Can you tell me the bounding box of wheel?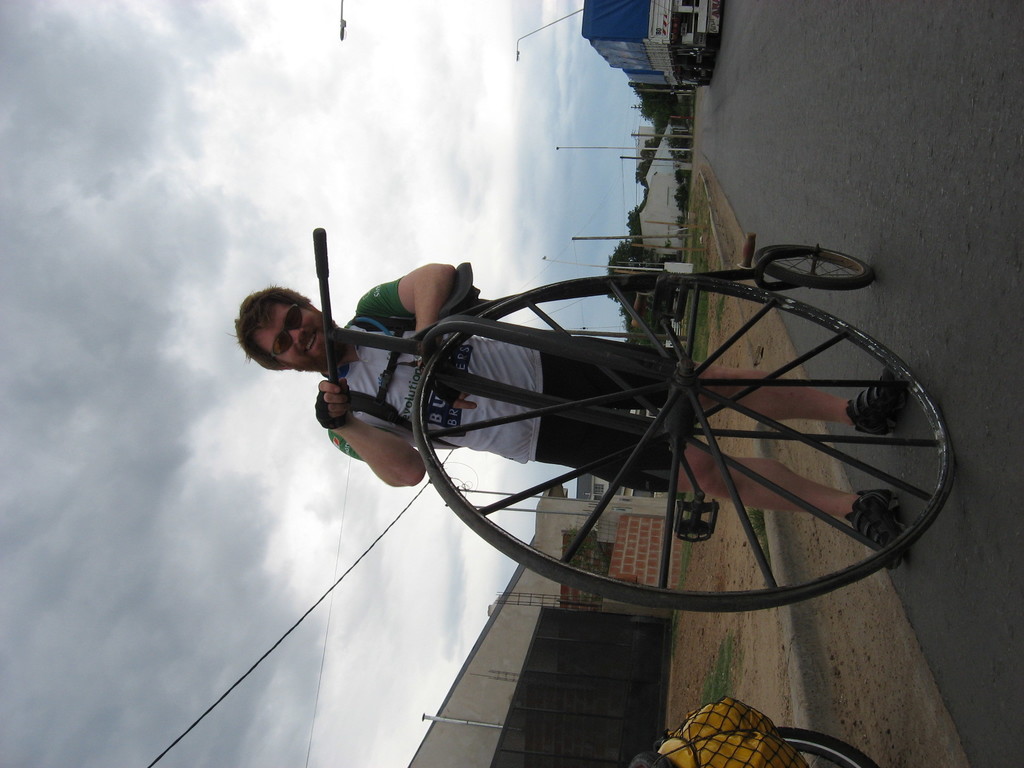
{"x1": 752, "y1": 236, "x2": 868, "y2": 292}.
